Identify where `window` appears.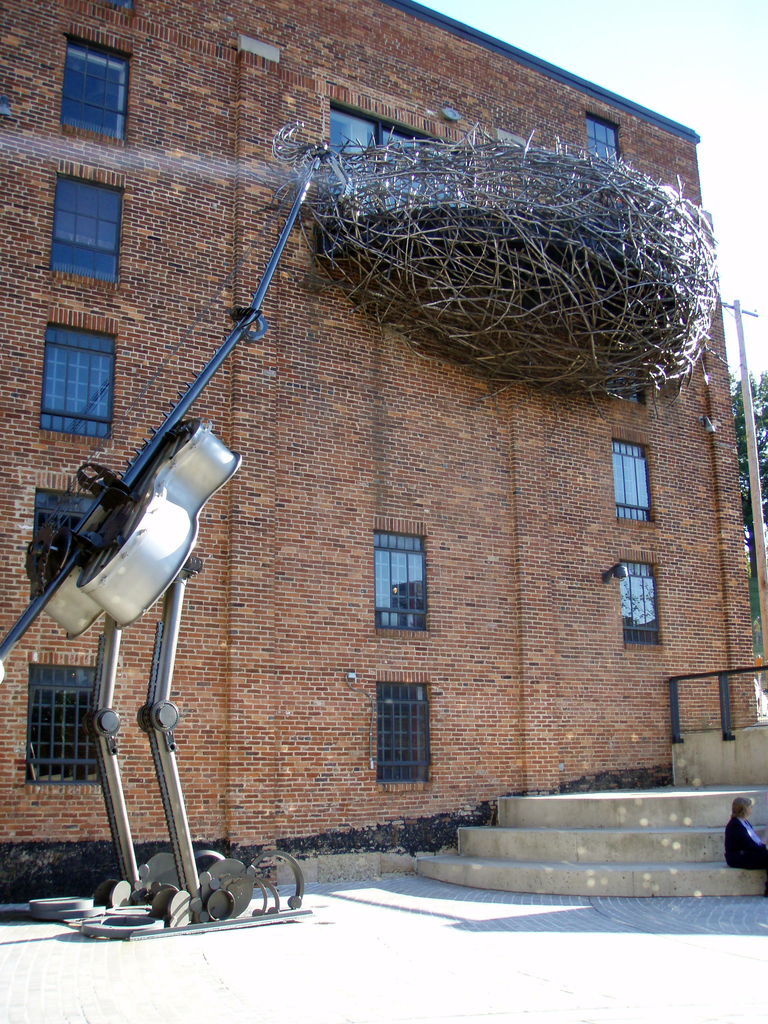
Appears at [44, 22, 132, 133].
